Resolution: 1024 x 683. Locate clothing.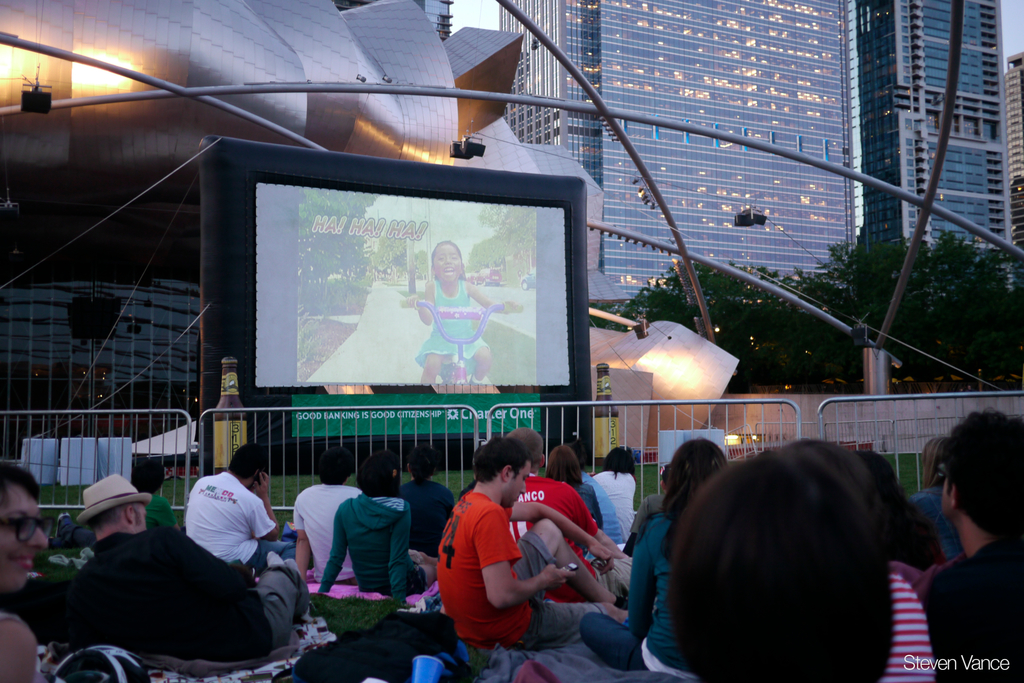
BBox(919, 544, 1023, 682).
